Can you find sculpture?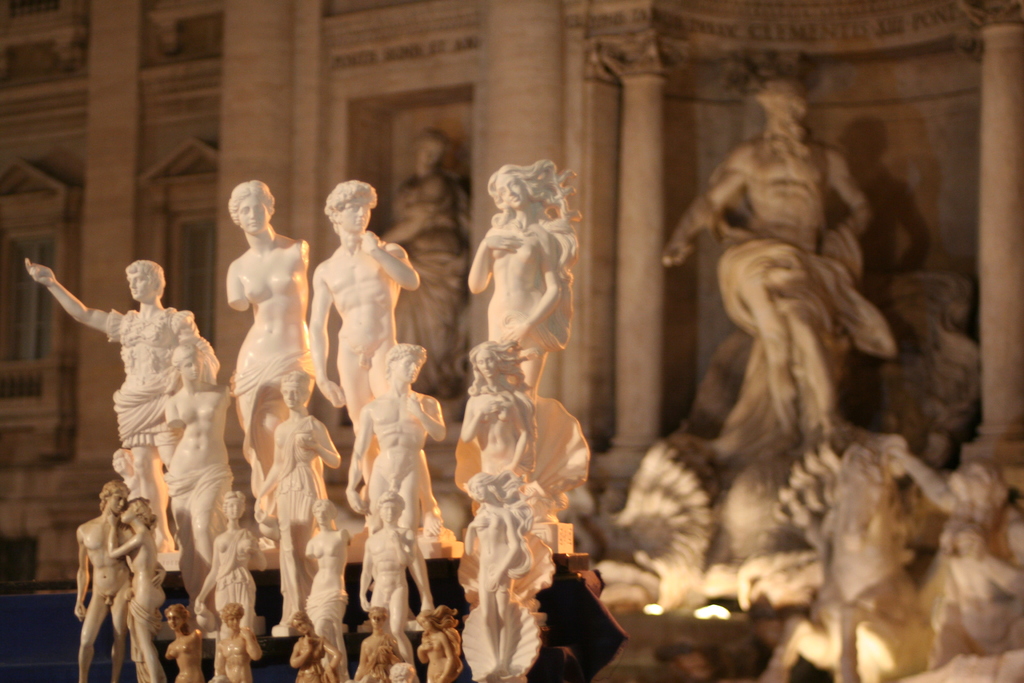
Yes, bounding box: (left=419, top=588, right=464, bottom=682).
